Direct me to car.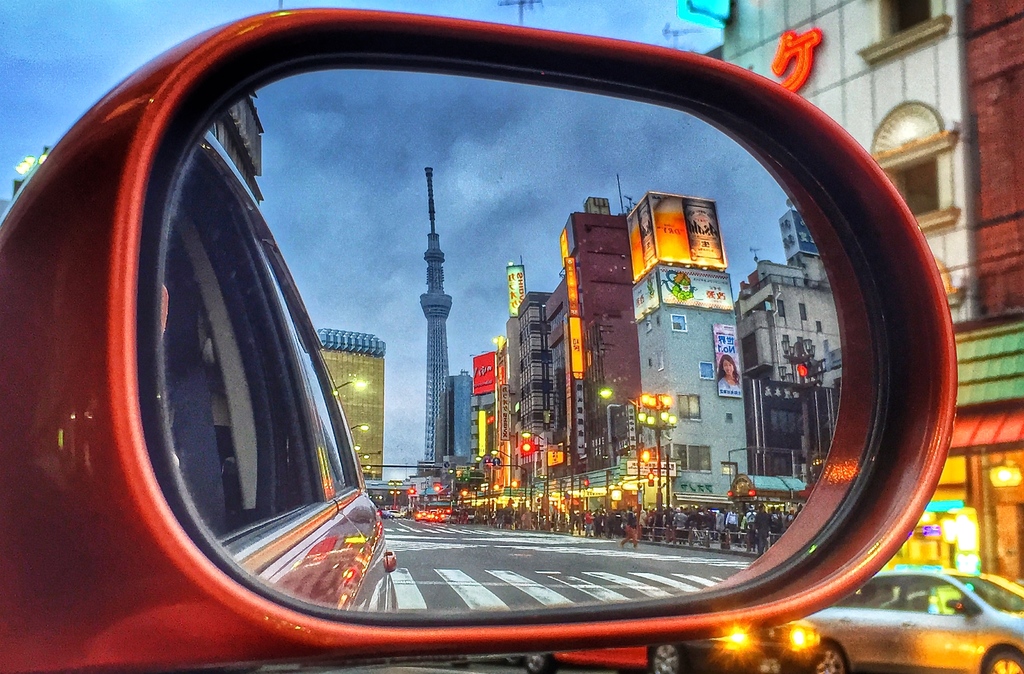
Direction: bbox=[513, 627, 769, 673].
